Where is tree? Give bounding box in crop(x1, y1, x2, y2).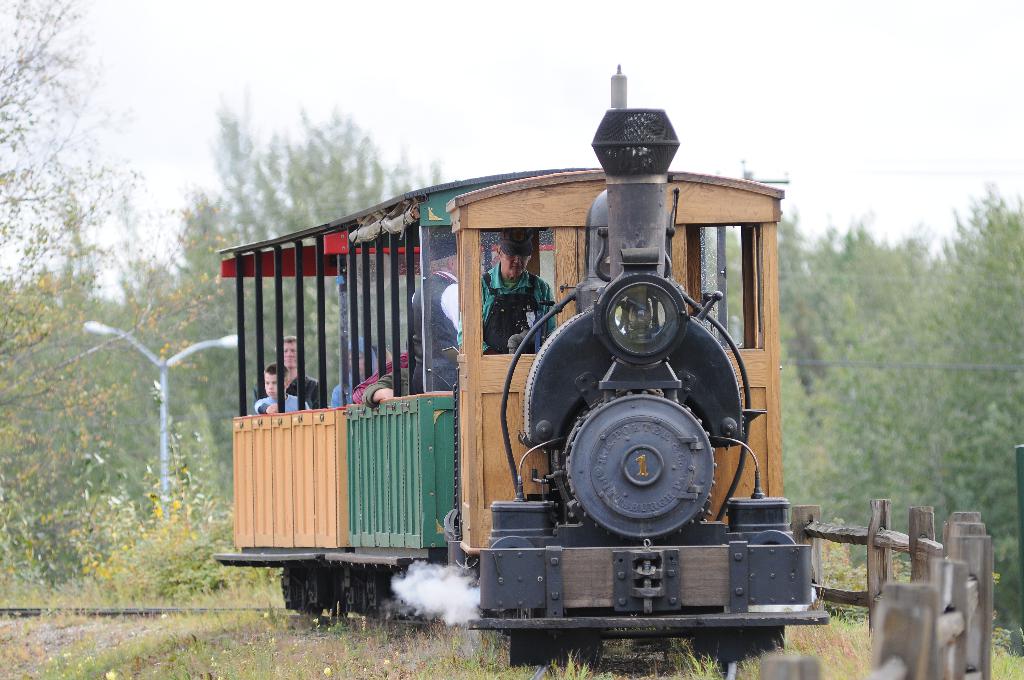
crop(806, 158, 1005, 570).
